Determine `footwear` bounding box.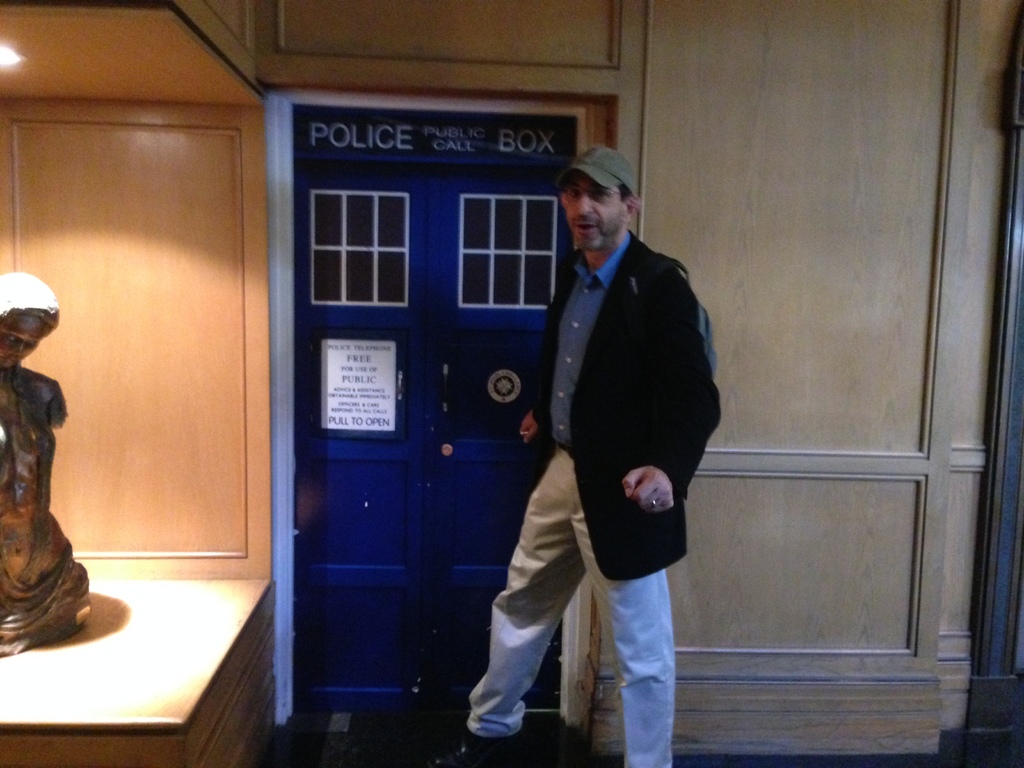
Determined: [left=430, top=733, right=520, bottom=767].
